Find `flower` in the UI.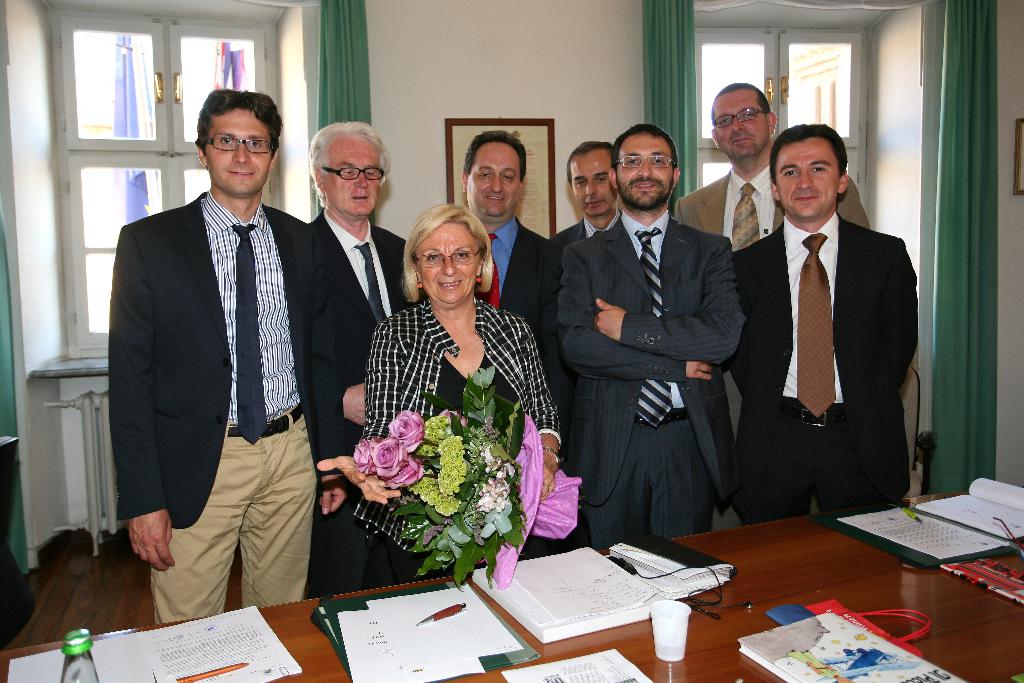
UI element at [437,436,465,458].
